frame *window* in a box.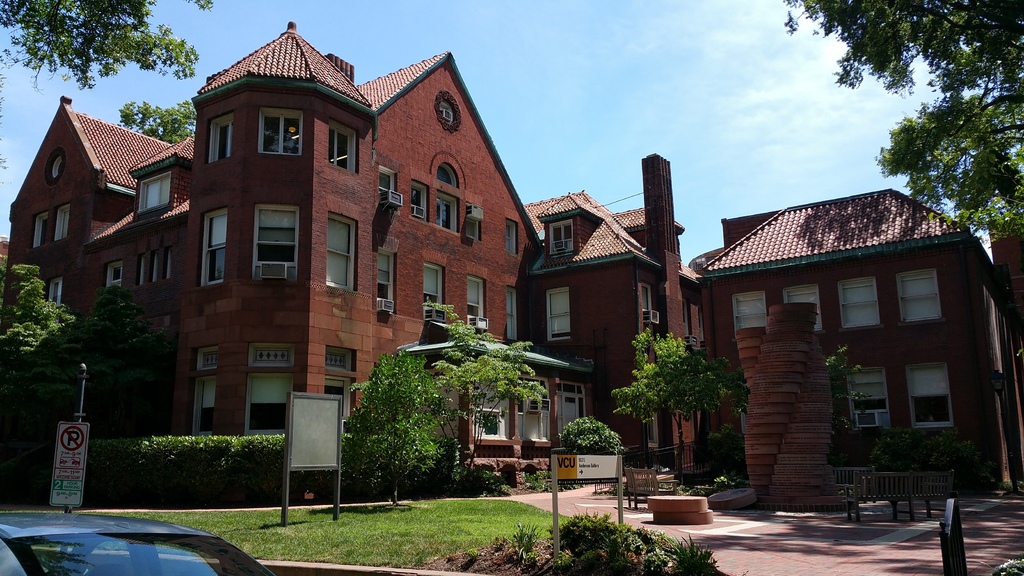
460 268 492 340.
